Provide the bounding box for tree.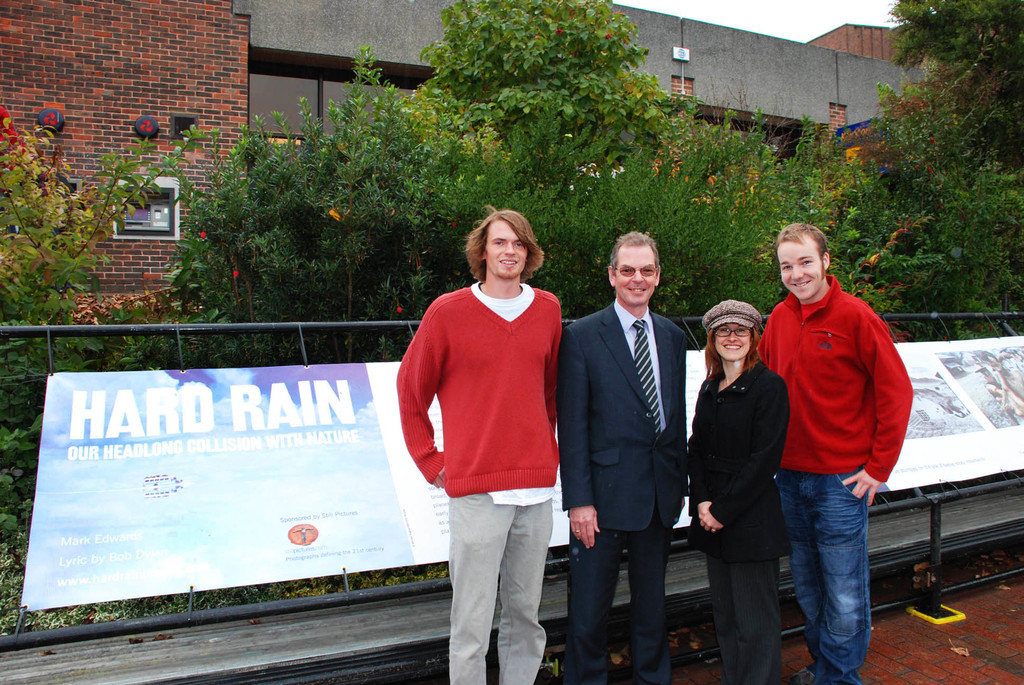
[891, 0, 1023, 182].
